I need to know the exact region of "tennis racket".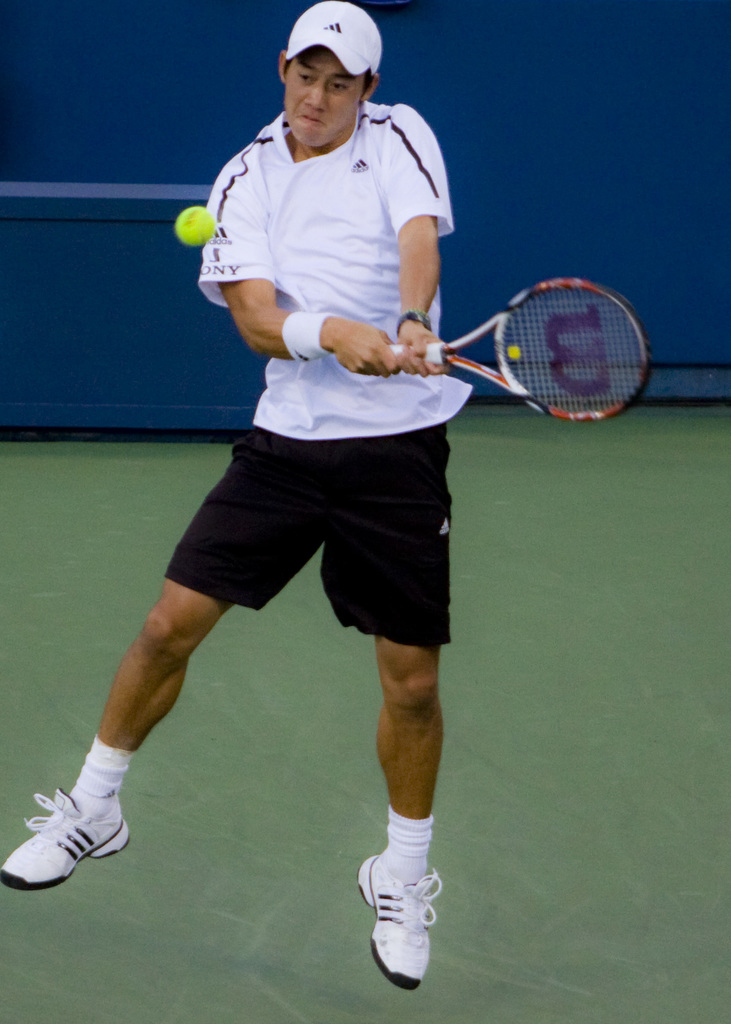
Region: locate(386, 274, 647, 425).
